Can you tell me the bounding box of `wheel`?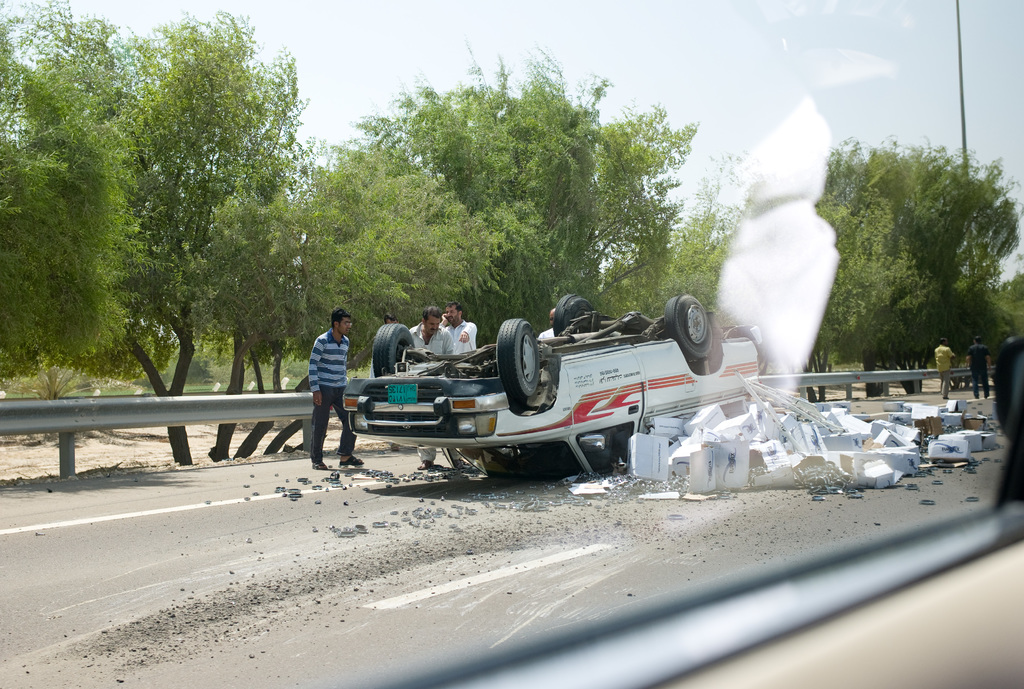
(x1=662, y1=295, x2=708, y2=357).
